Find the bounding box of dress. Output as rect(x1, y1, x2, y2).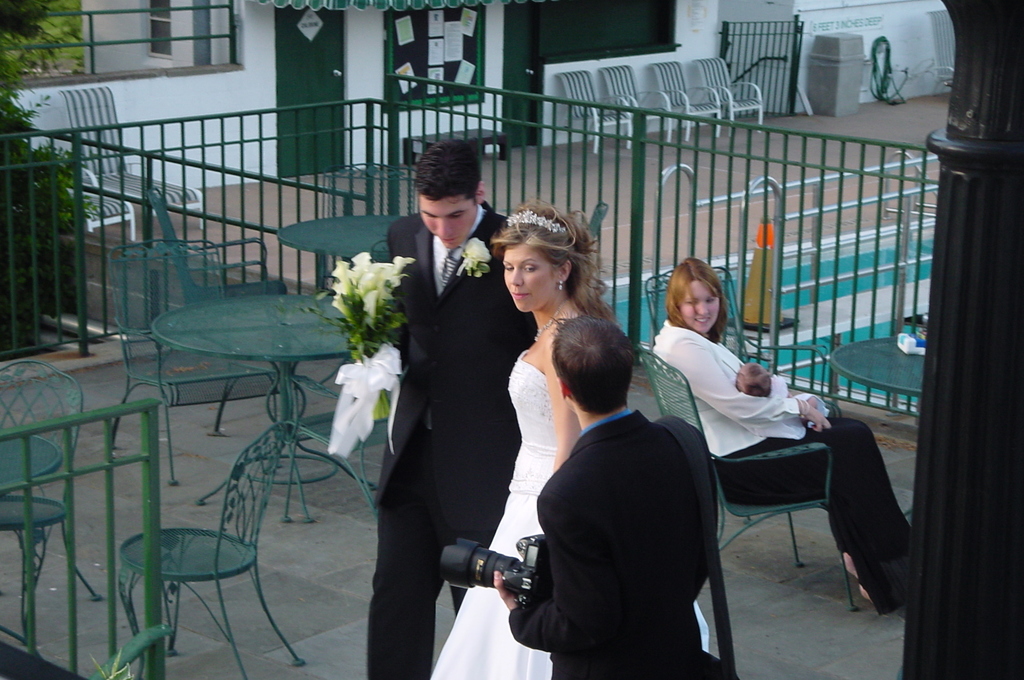
rect(428, 348, 712, 679).
